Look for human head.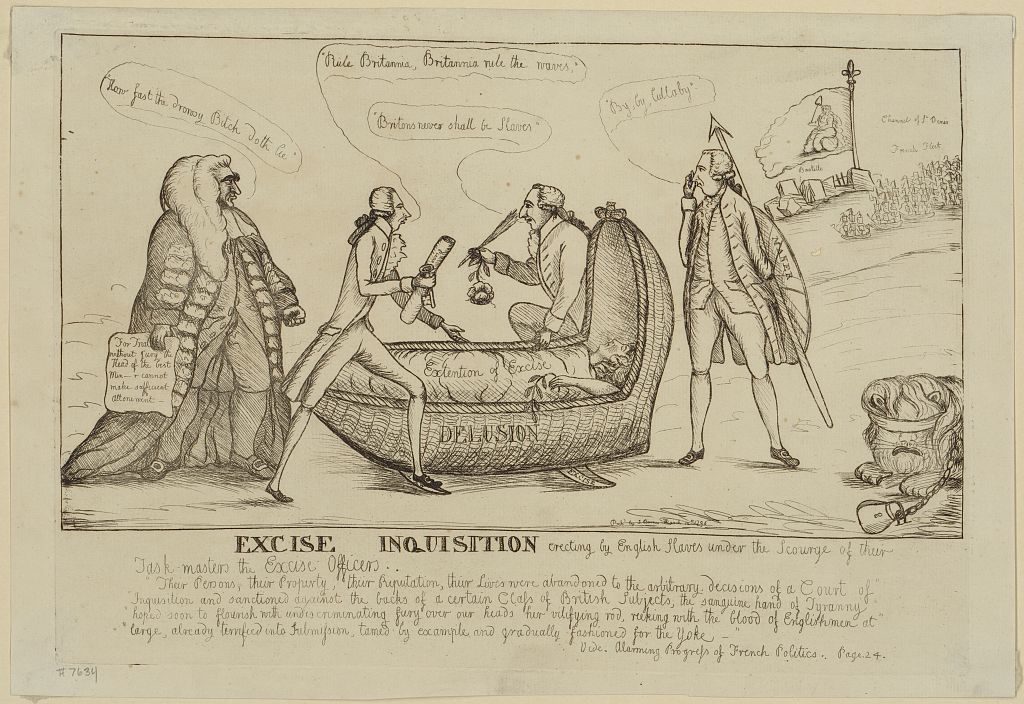
Found: [691, 148, 736, 198].
